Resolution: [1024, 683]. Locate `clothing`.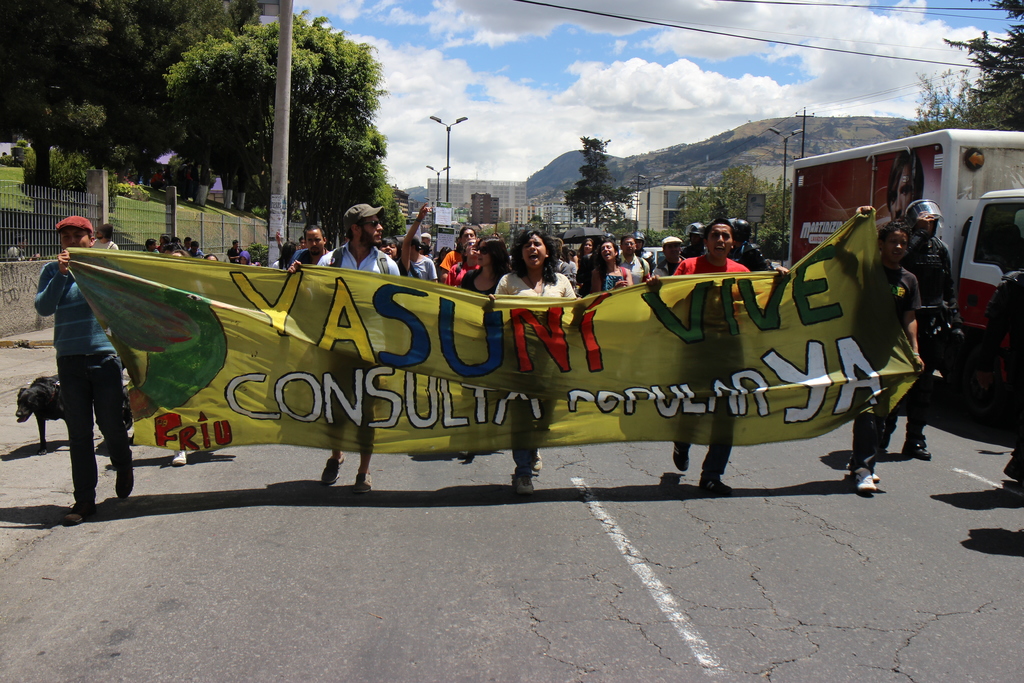
x1=6, y1=245, x2=19, y2=259.
